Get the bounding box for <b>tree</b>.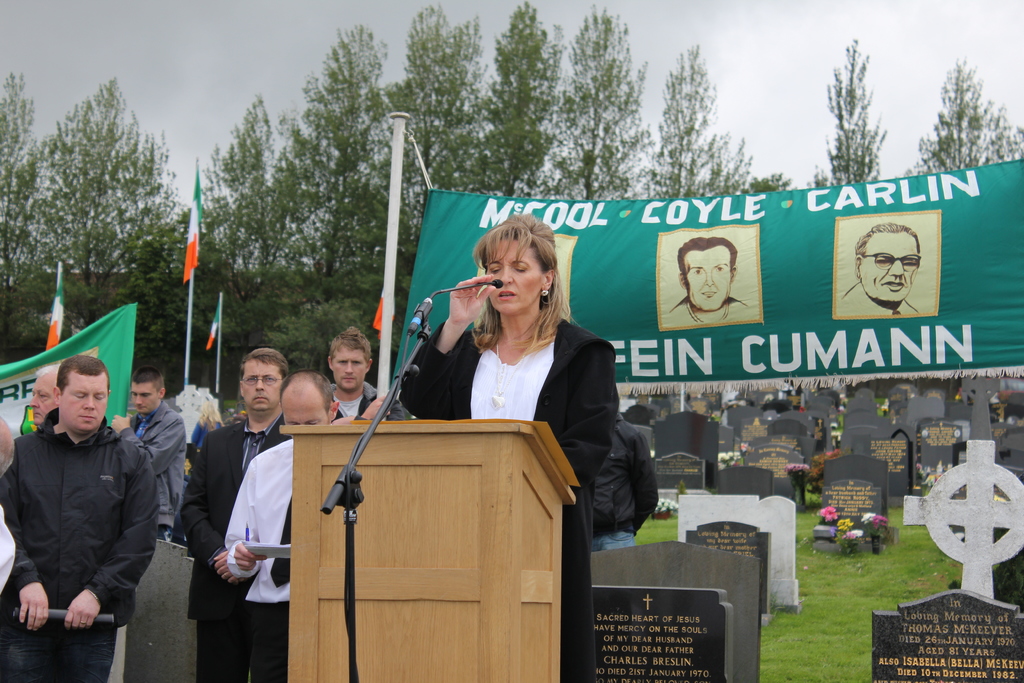
l=551, t=1, r=646, b=202.
